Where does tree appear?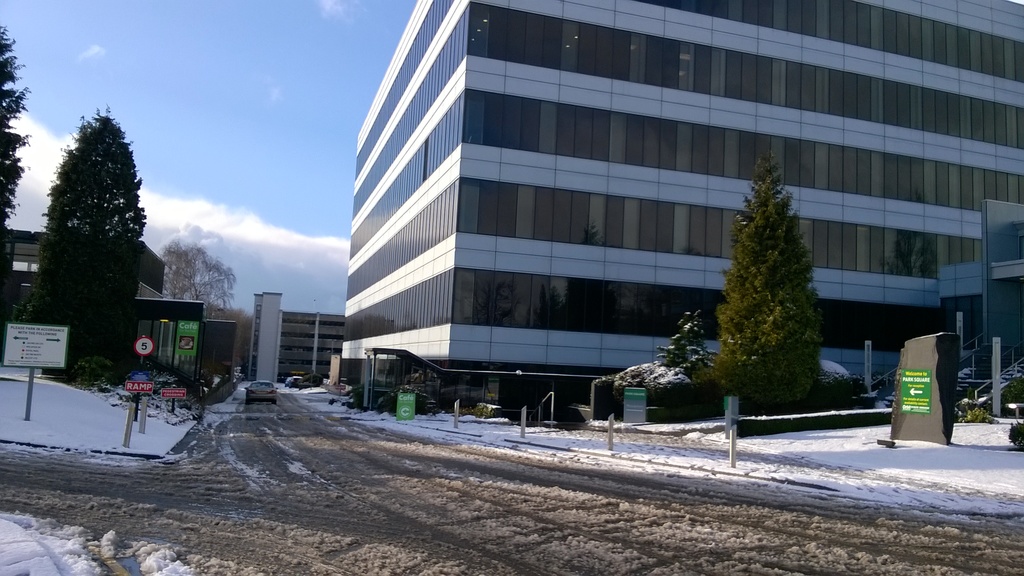
Appears at <bbox>33, 104, 155, 394</bbox>.
